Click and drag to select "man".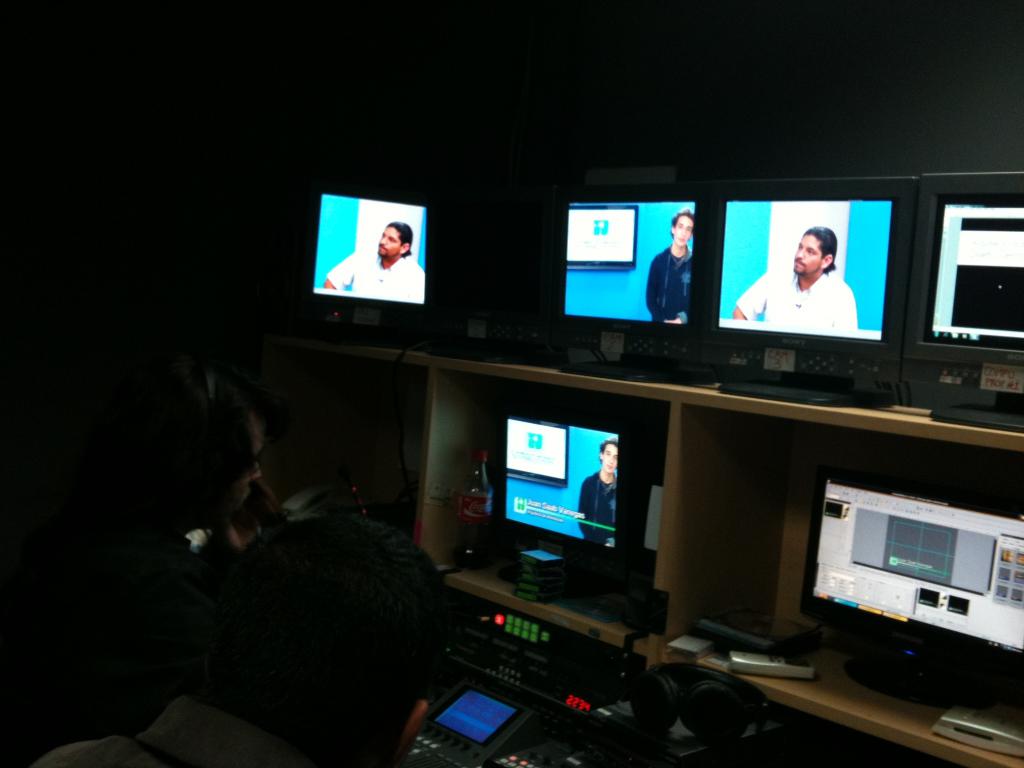
Selection: (left=0, top=353, right=294, bottom=767).
